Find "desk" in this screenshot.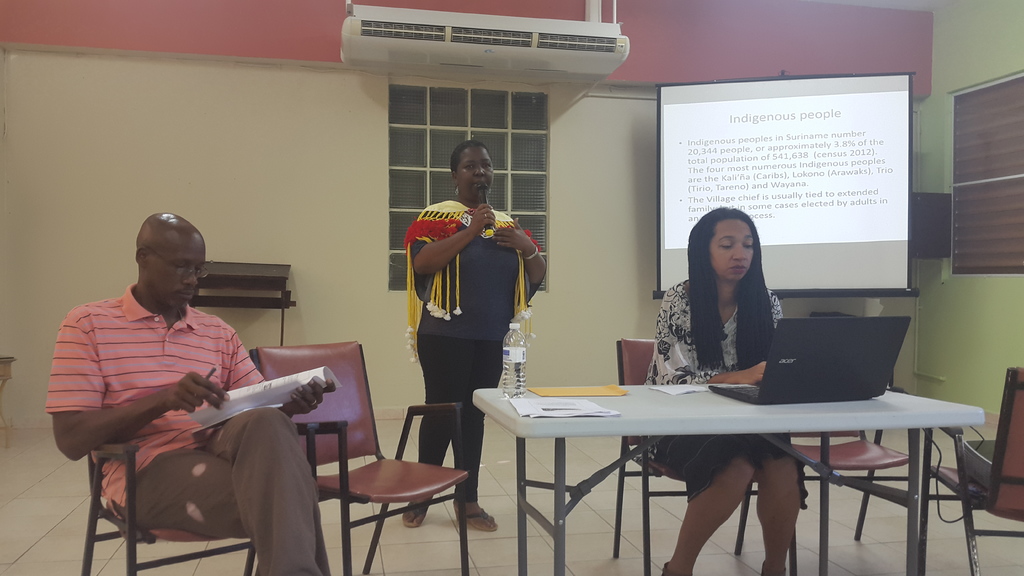
The bounding box for "desk" is <box>473,383,985,575</box>.
